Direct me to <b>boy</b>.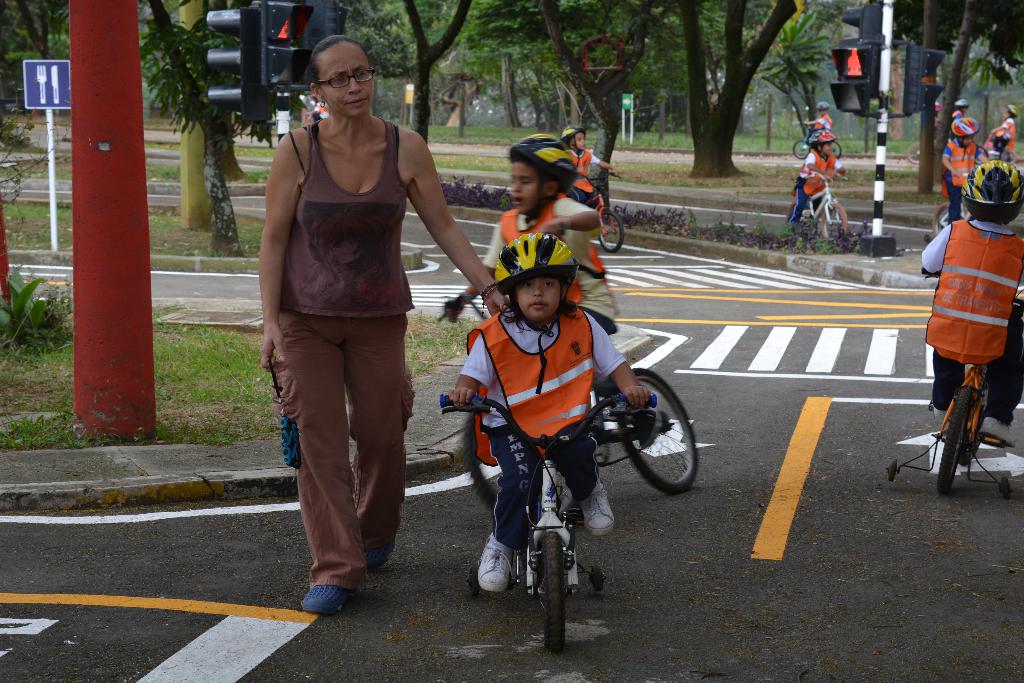
Direction: crop(803, 99, 831, 125).
